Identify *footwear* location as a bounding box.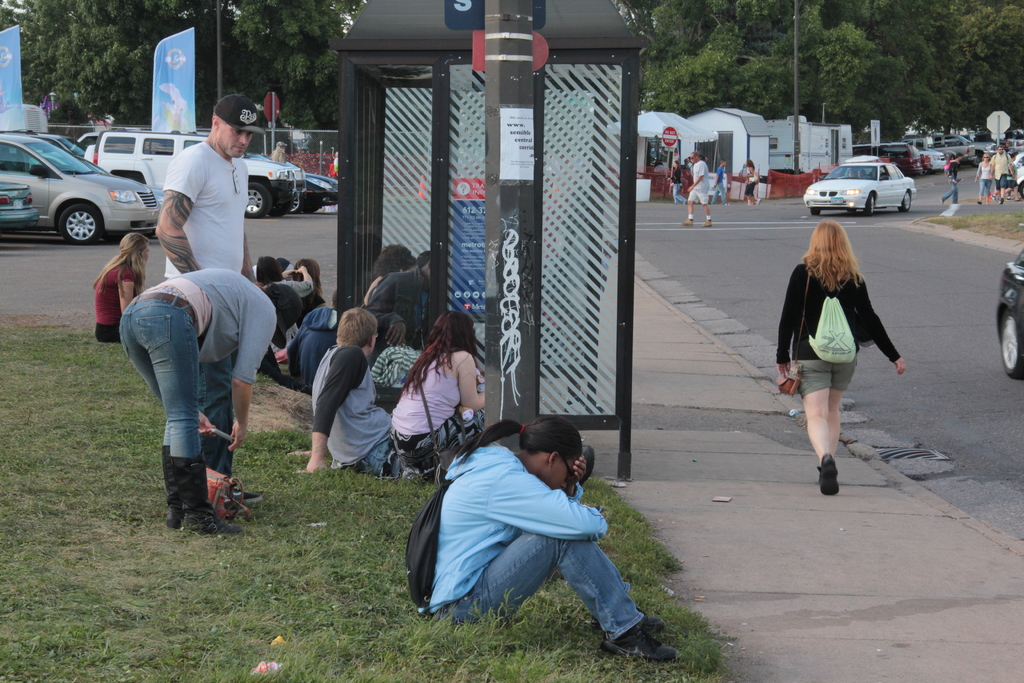
x1=684, y1=213, x2=696, y2=227.
